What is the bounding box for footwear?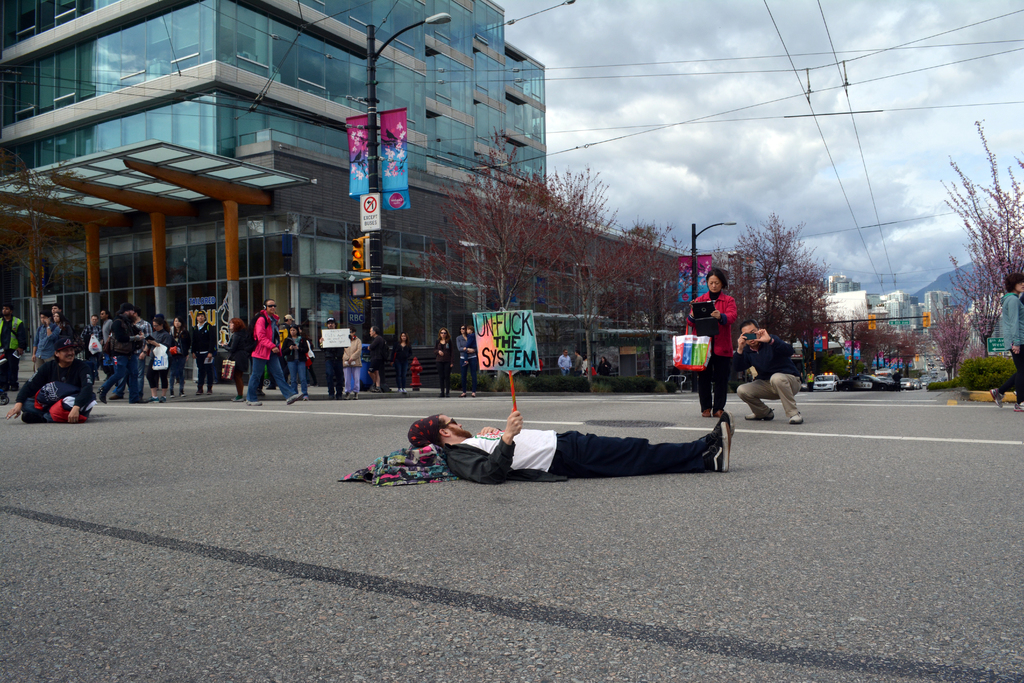
(143,394,159,404).
